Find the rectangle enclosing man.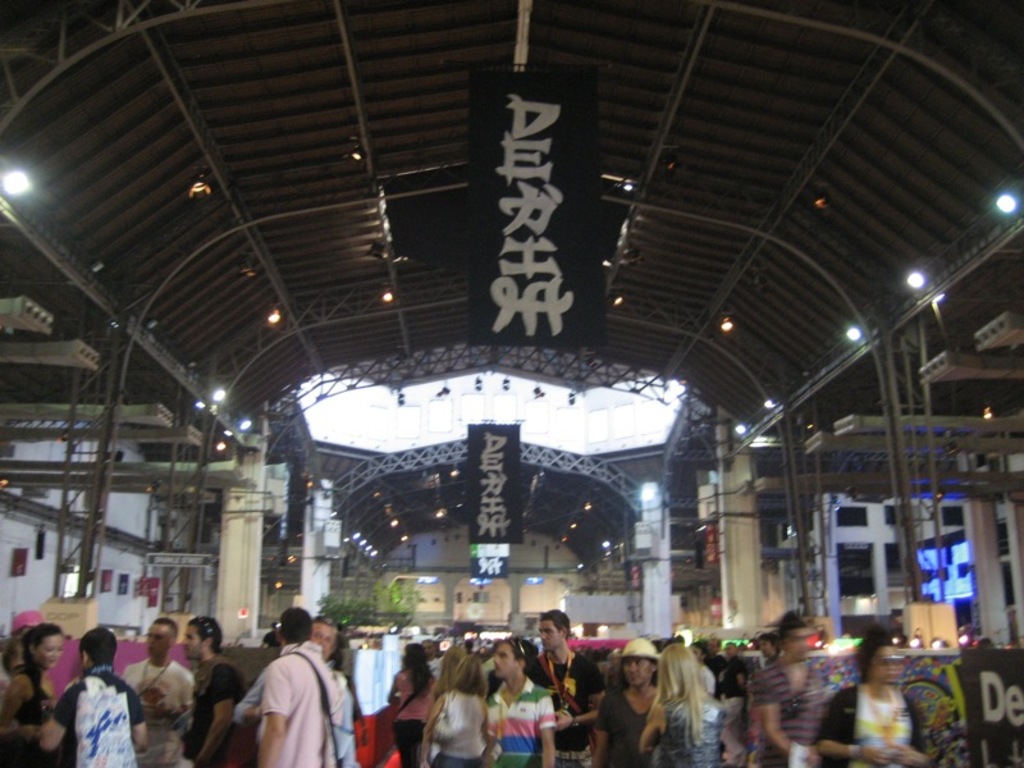
(left=179, top=617, right=246, bottom=767).
